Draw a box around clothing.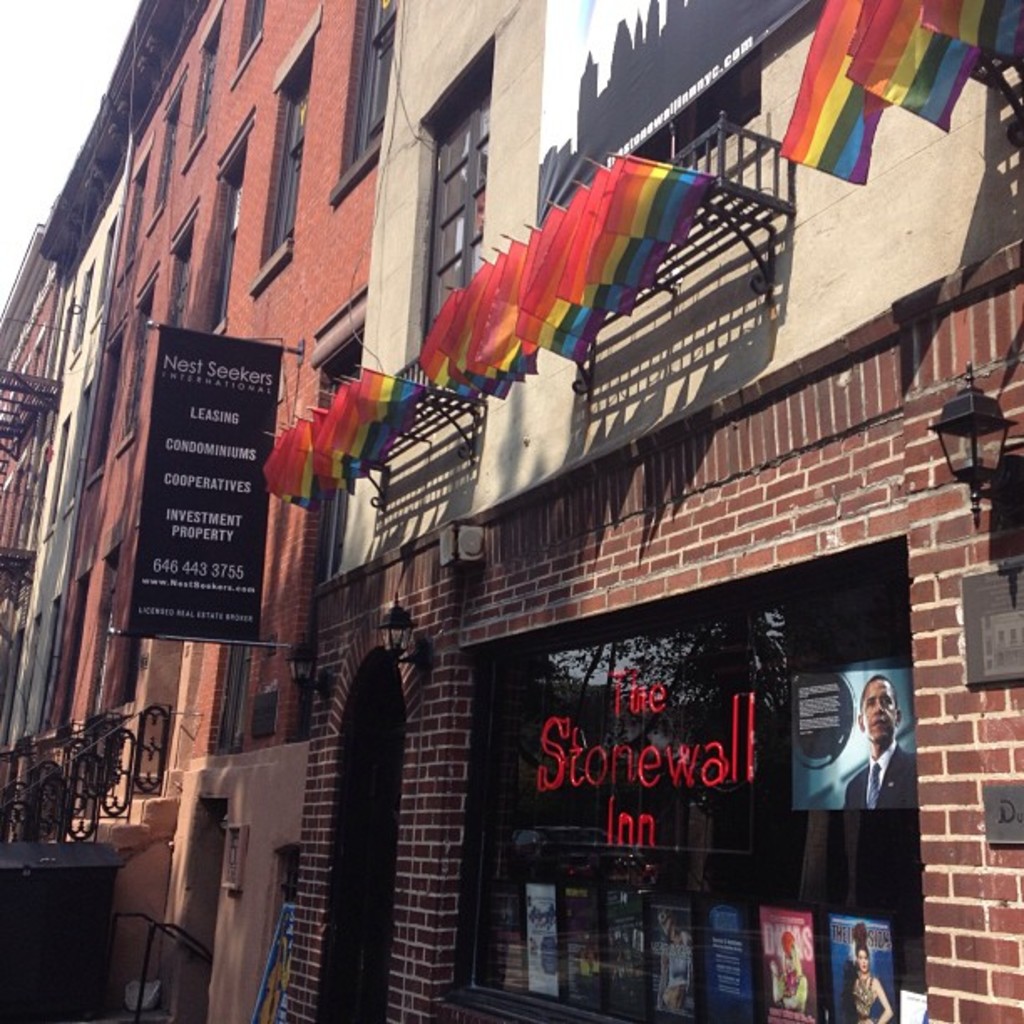
BBox(838, 736, 924, 805).
